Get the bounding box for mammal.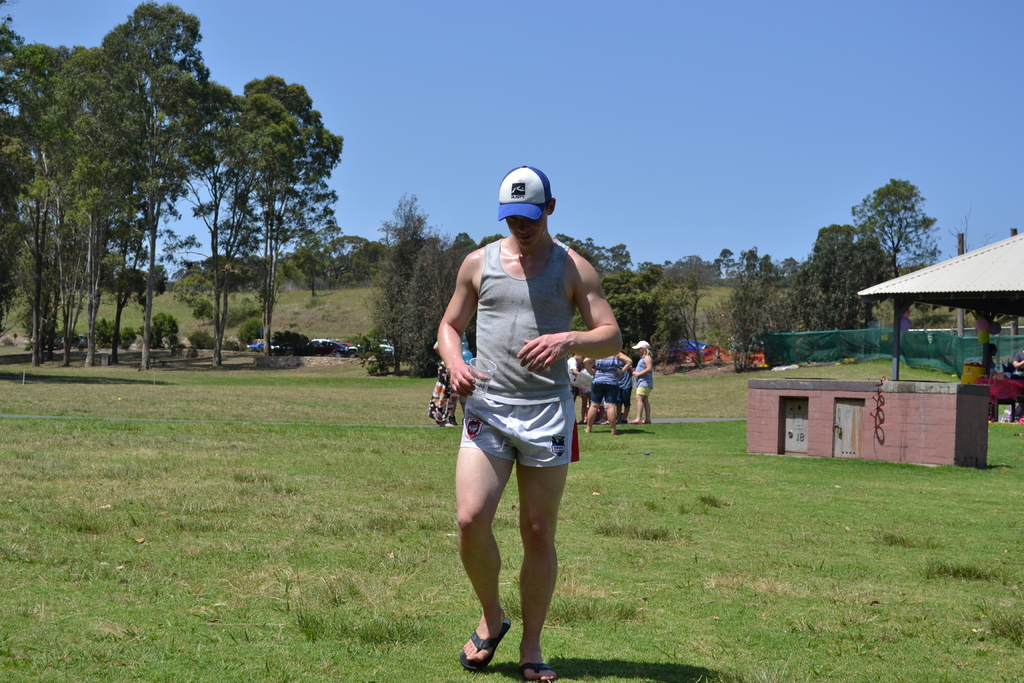
1013,349,1023,378.
